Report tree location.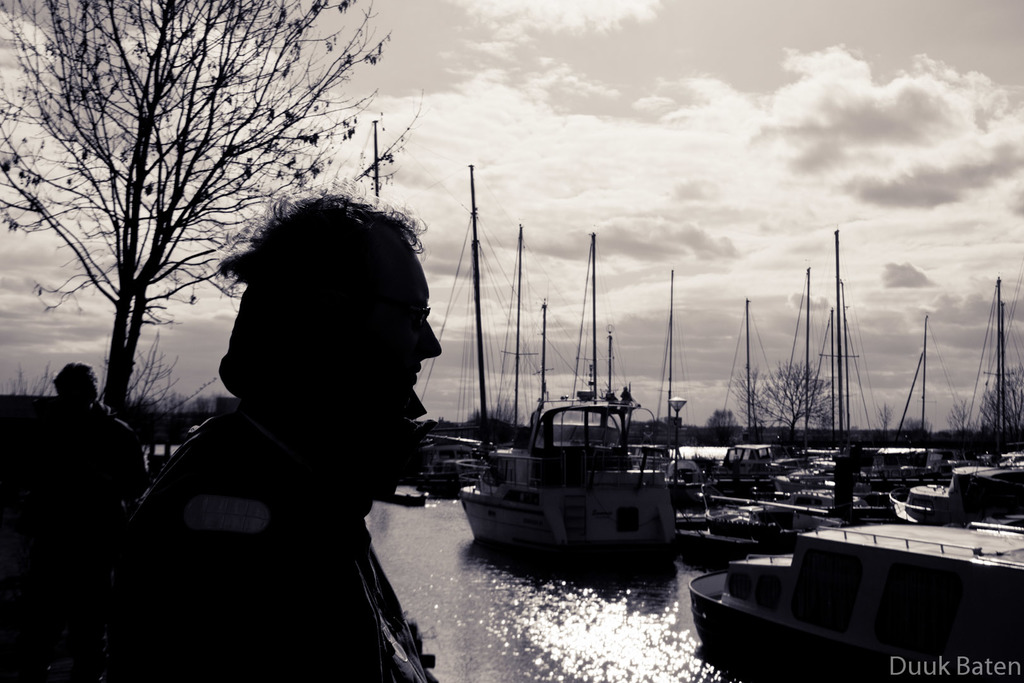
Report: [x1=729, y1=356, x2=838, y2=439].
